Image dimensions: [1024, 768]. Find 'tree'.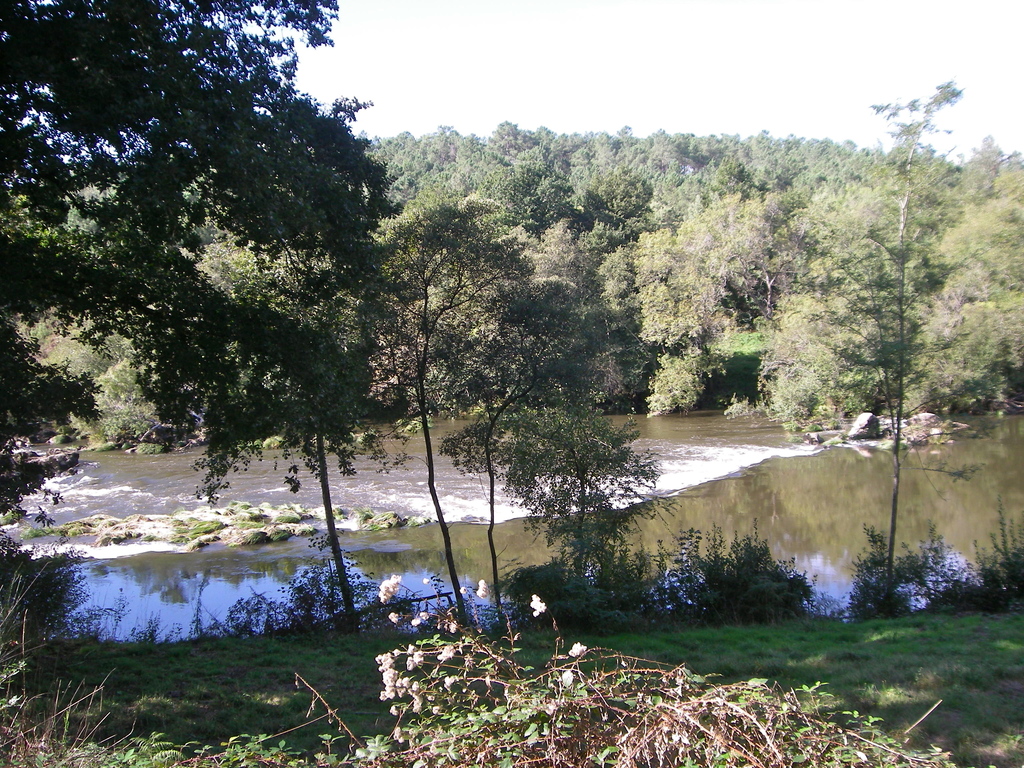
region(0, 0, 415, 579).
